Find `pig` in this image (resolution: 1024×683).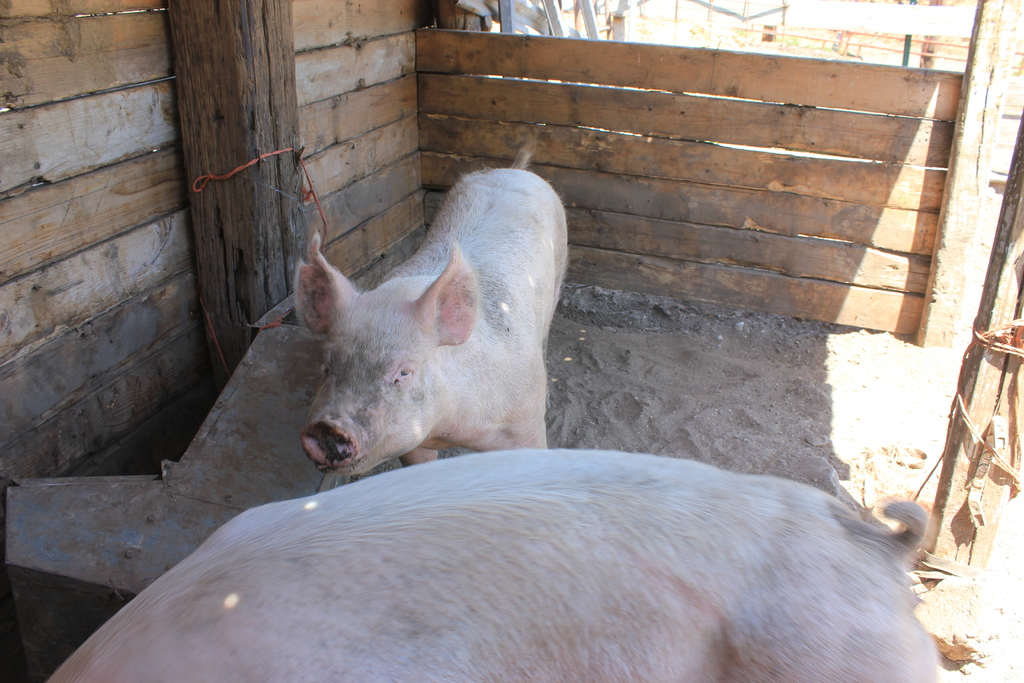
bbox=[292, 165, 572, 468].
